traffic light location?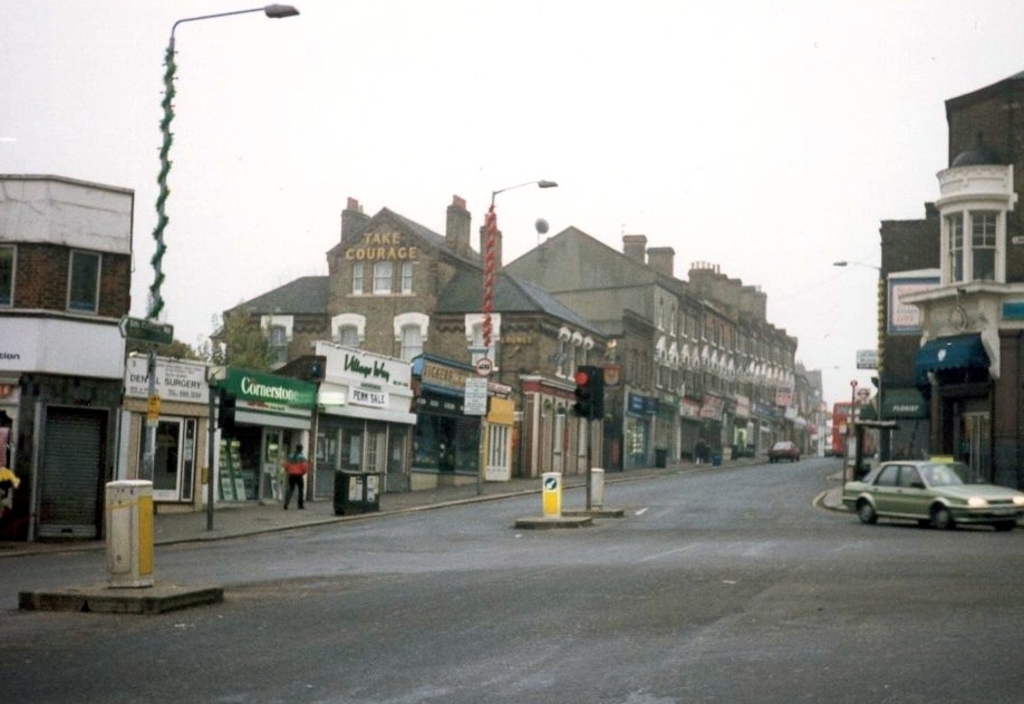
region(572, 363, 593, 421)
